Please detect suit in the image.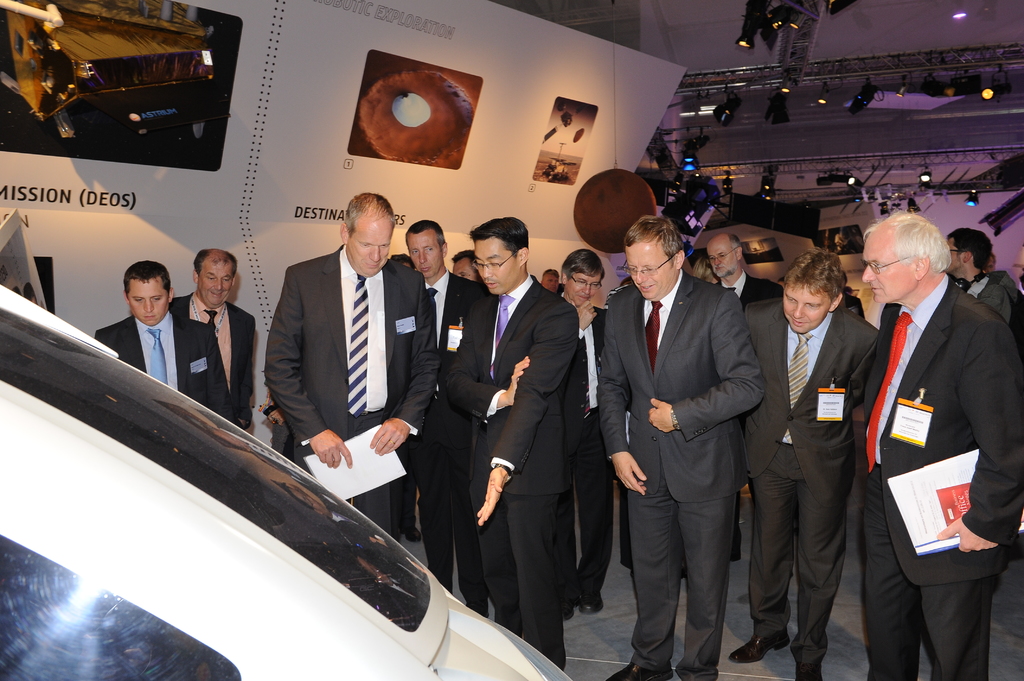
bbox=[426, 268, 492, 620].
